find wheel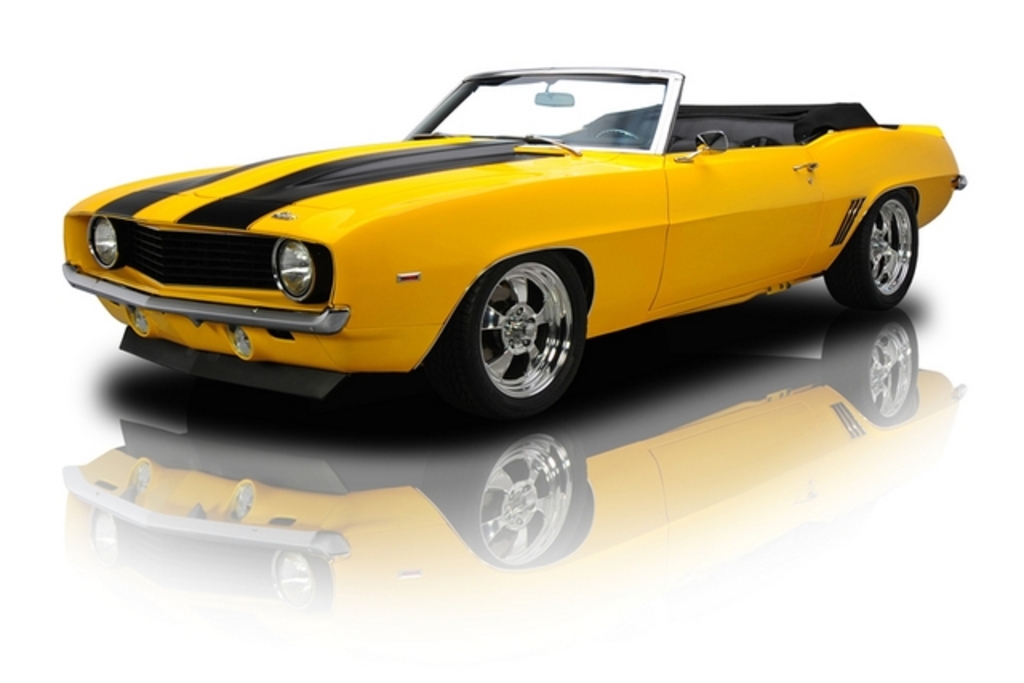
left=851, top=187, right=930, bottom=306
